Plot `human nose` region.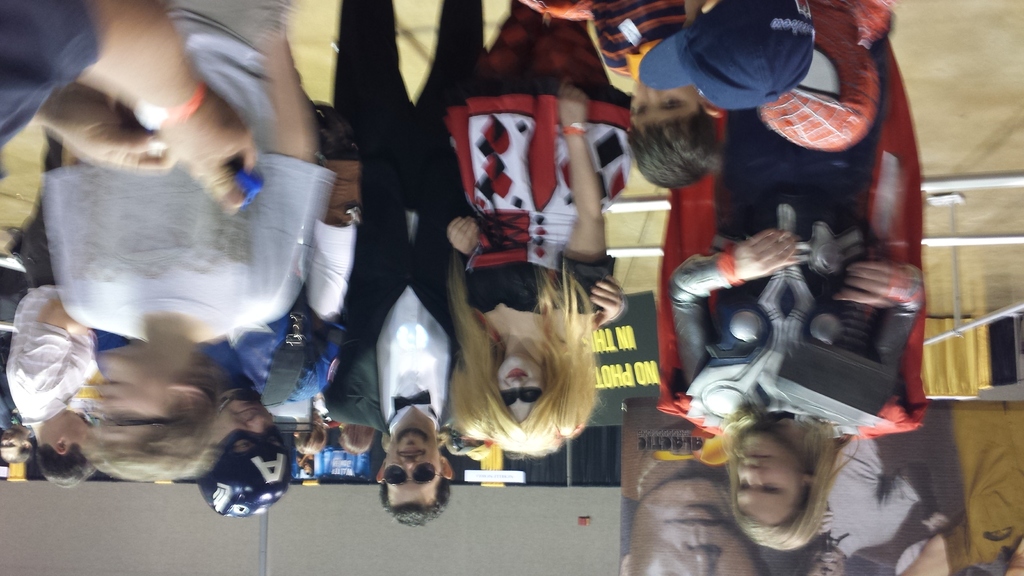
Plotted at locate(681, 543, 723, 575).
